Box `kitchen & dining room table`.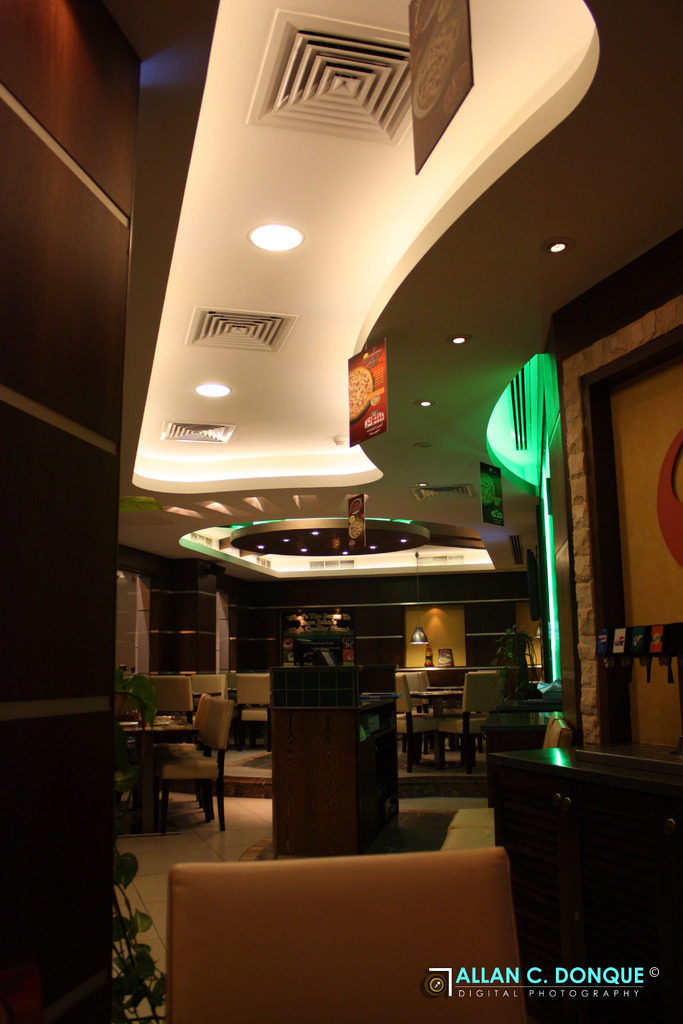
locate(395, 662, 516, 774).
